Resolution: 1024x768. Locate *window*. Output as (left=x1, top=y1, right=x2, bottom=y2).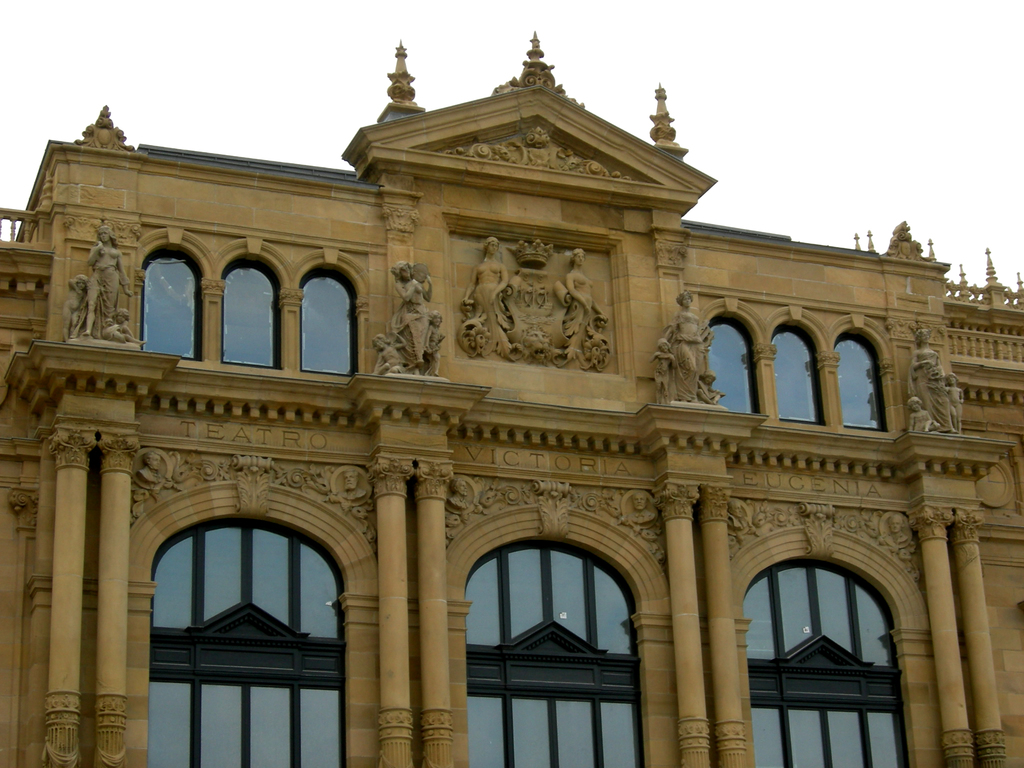
(left=705, top=308, right=763, bottom=415).
